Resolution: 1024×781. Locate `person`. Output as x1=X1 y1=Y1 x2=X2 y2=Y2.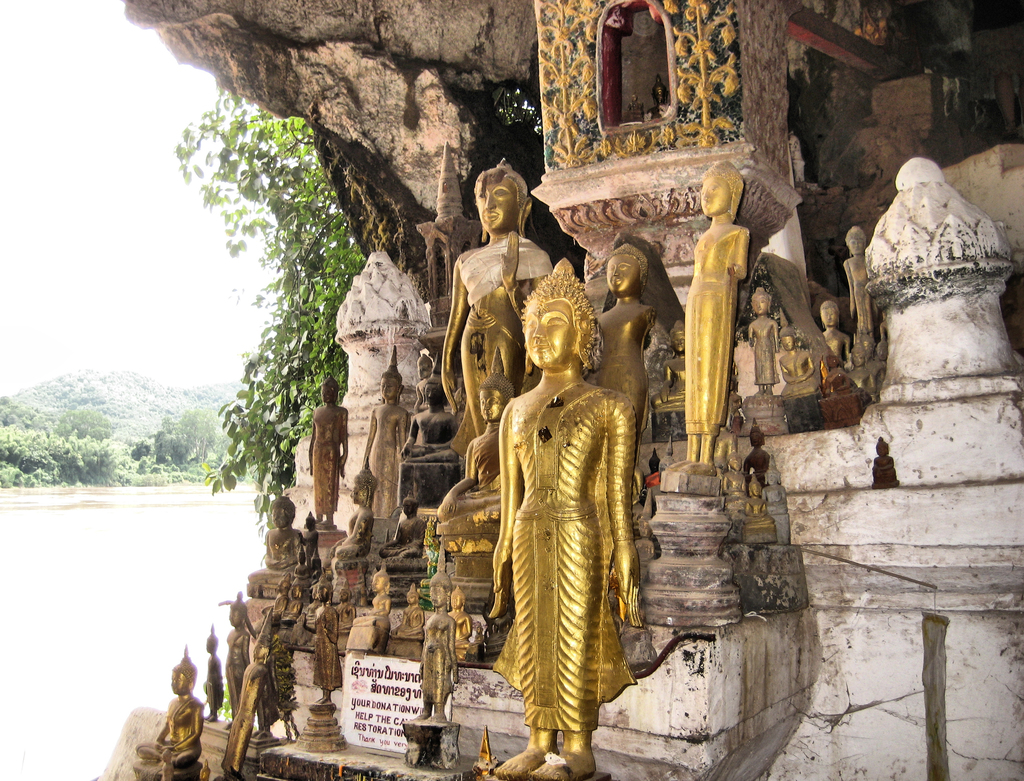
x1=595 y1=245 x2=648 y2=433.
